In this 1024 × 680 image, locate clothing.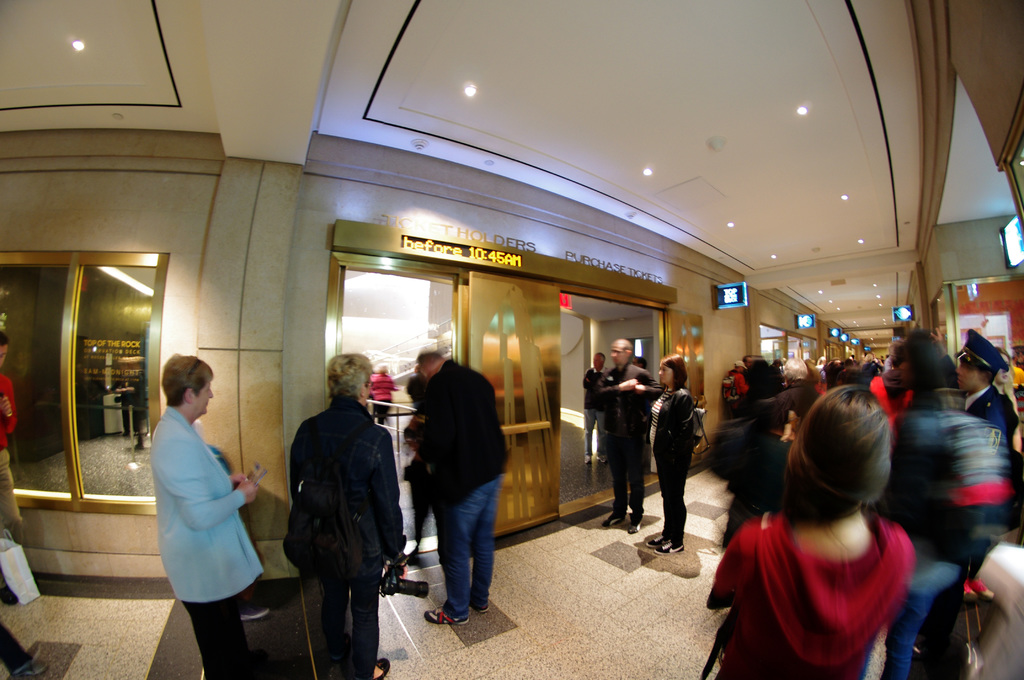
Bounding box: <box>876,381,1007,679</box>.
